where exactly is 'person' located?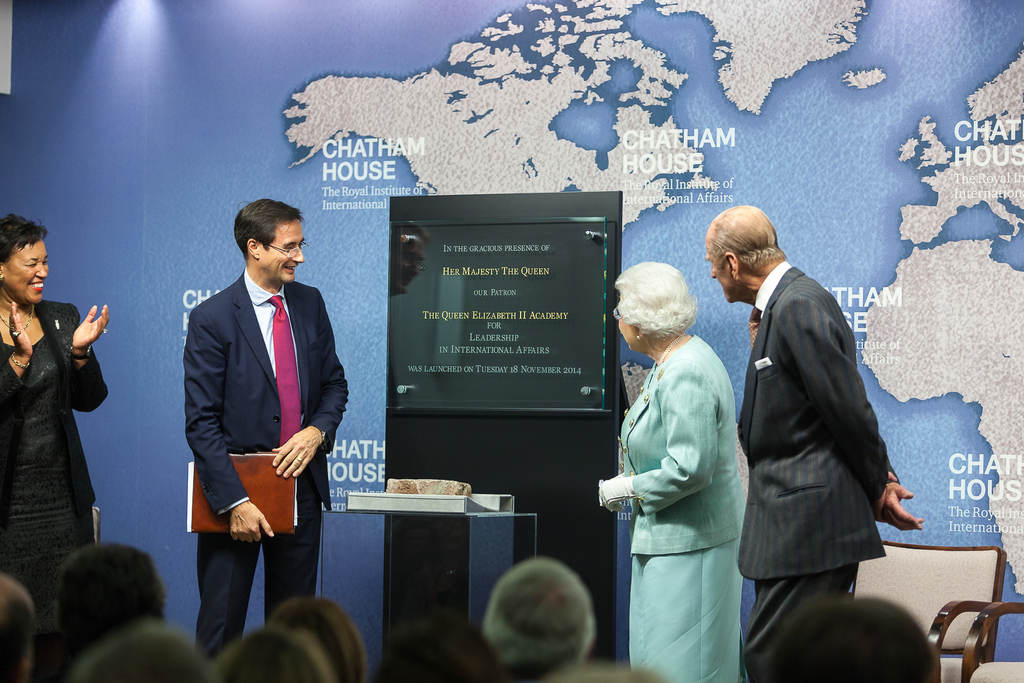
Its bounding box is (187, 197, 350, 657).
